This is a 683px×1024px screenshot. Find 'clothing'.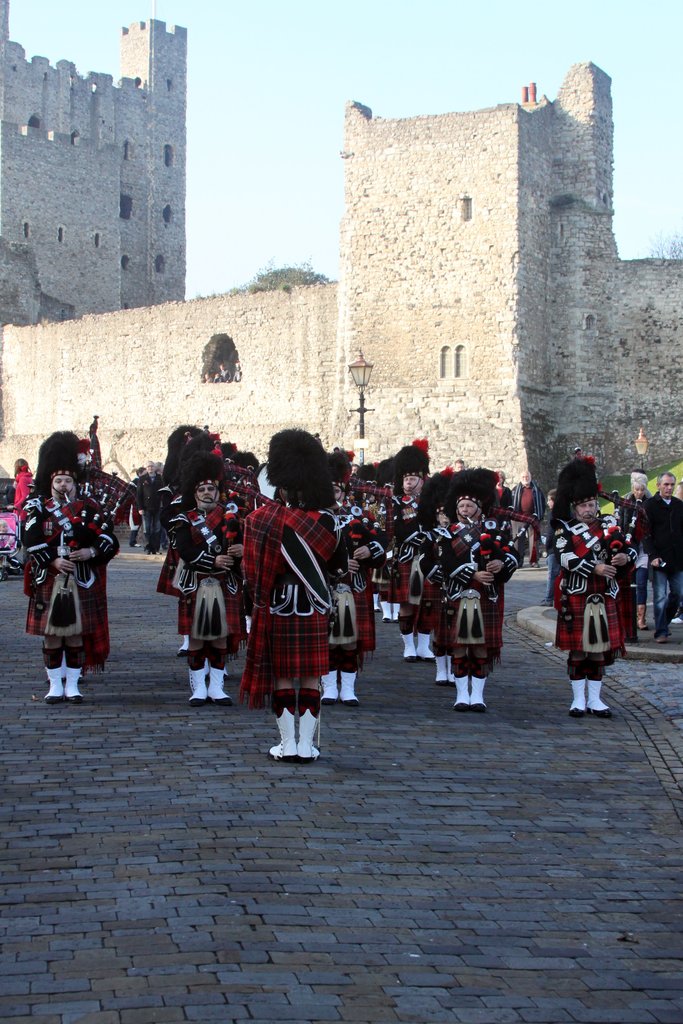
Bounding box: bbox=(333, 521, 384, 662).
